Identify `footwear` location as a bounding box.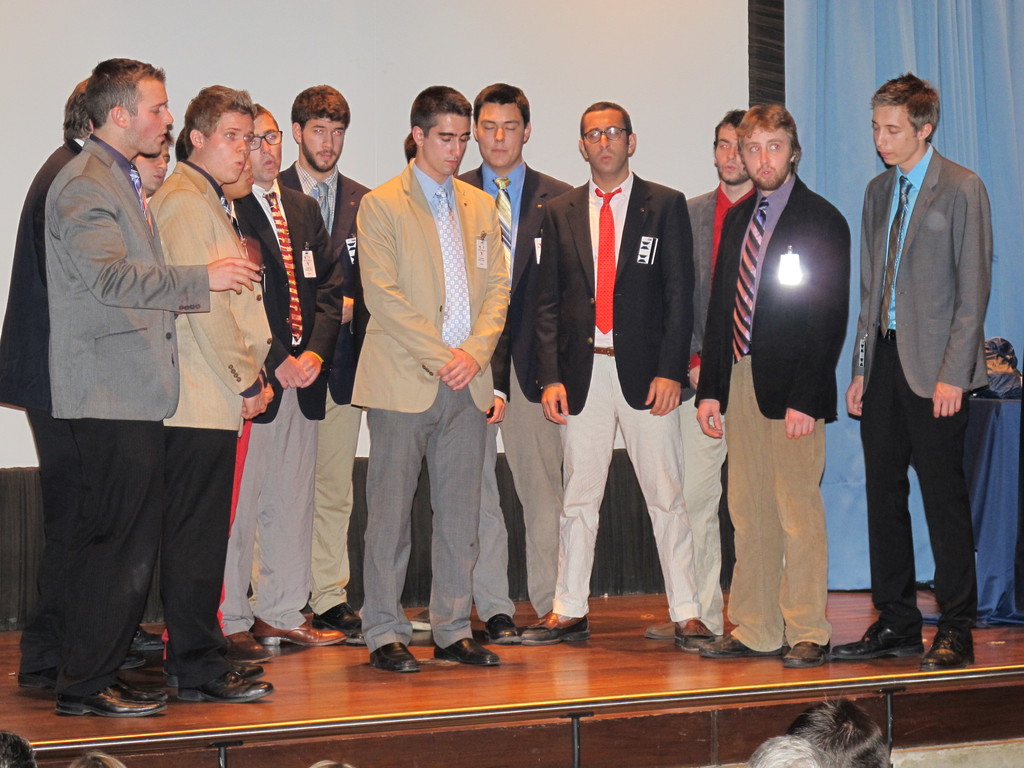
x1=918, y1=627, x2=983, y2=668.
